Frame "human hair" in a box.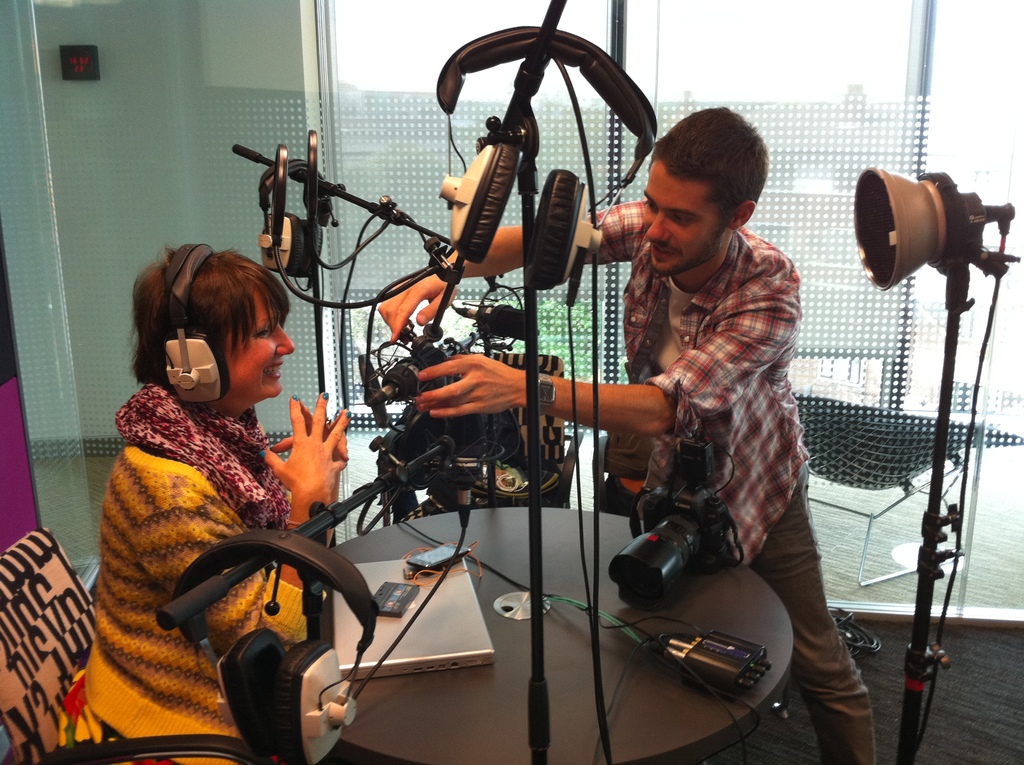
(116,230,275,424).
